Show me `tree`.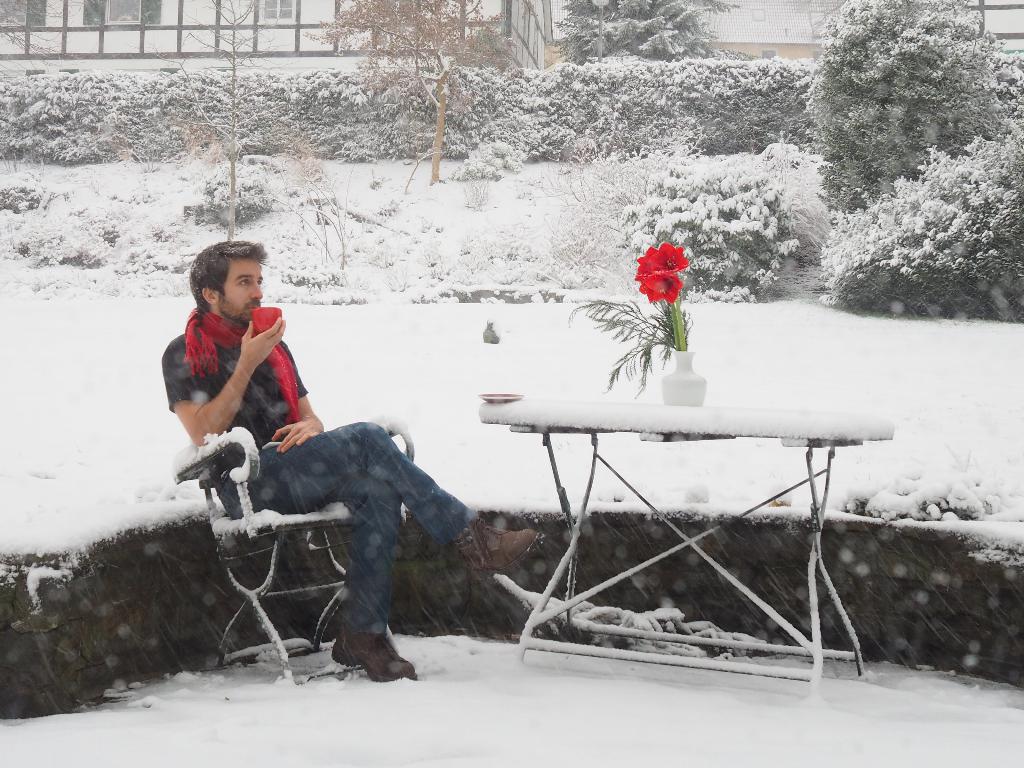
`tree` is here: {"left": 815, "top": 117, "right": 1023, "bottom": 324}.
